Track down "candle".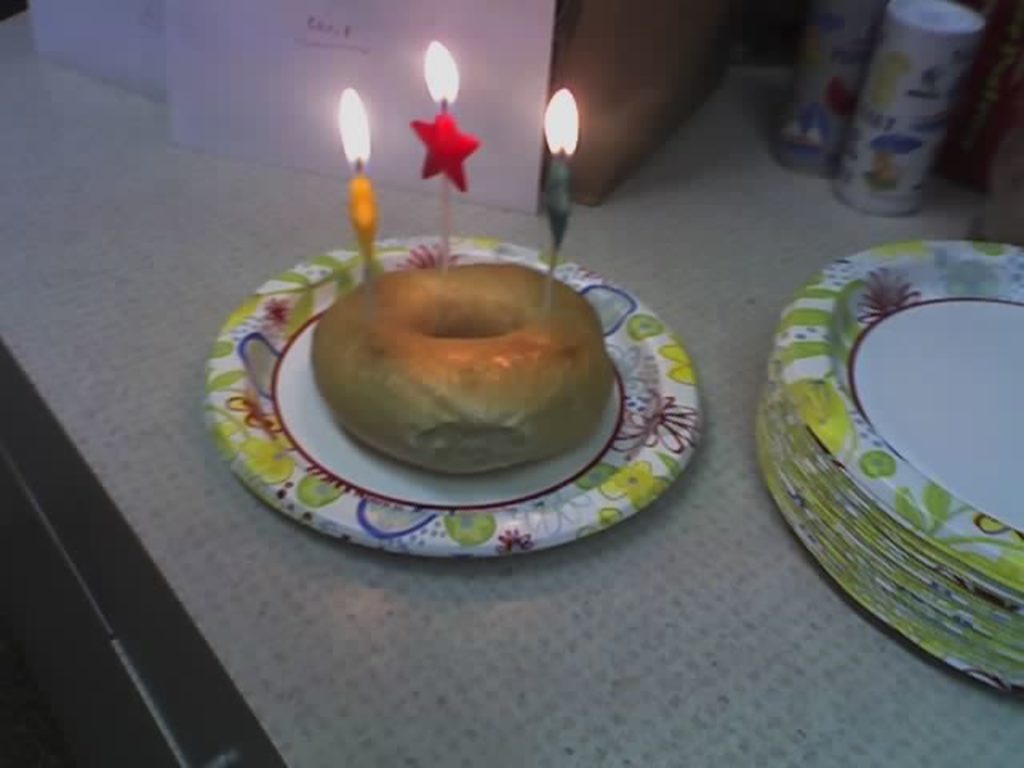
Tracked to 542, 85, 581, 240.
